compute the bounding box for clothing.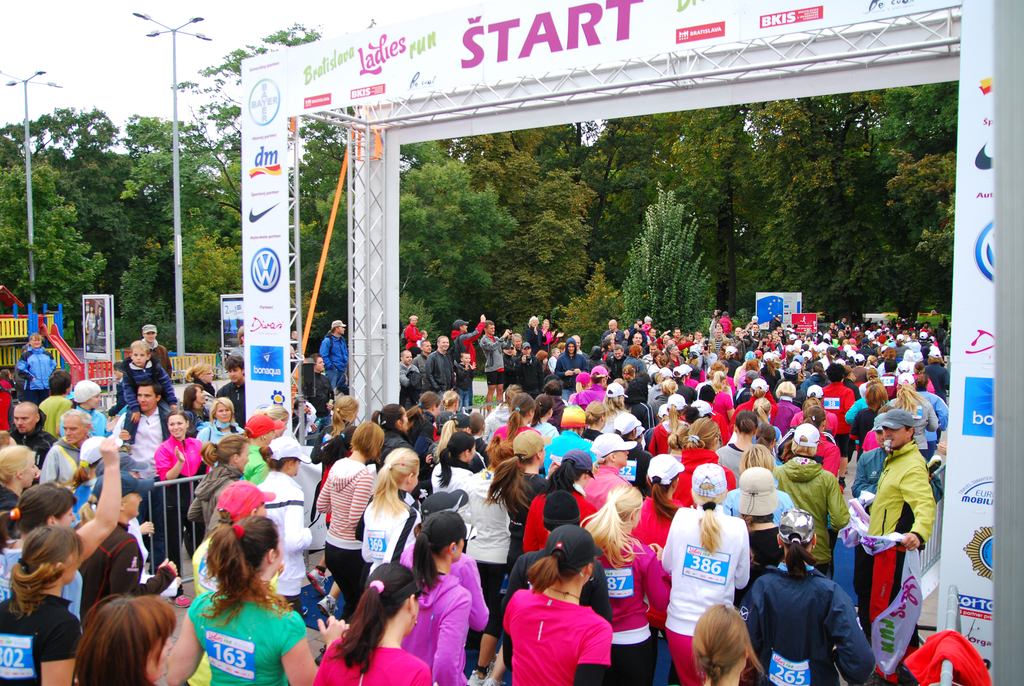
<region>668, 437, 735, 511</region>.
